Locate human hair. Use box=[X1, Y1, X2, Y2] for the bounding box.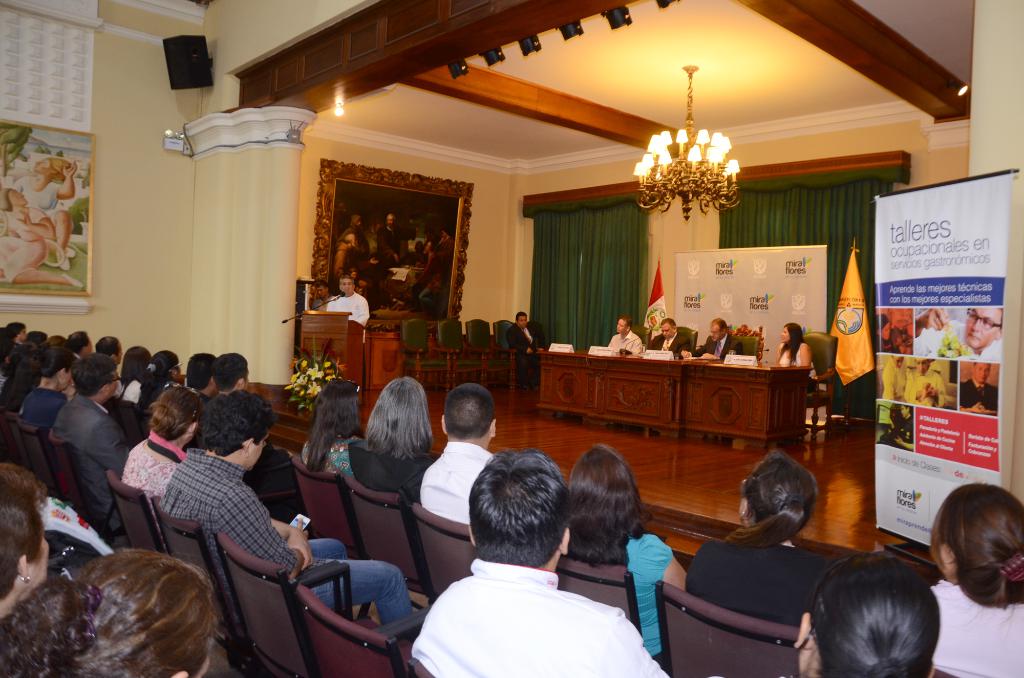
box=[212, 343, 246, 390].
